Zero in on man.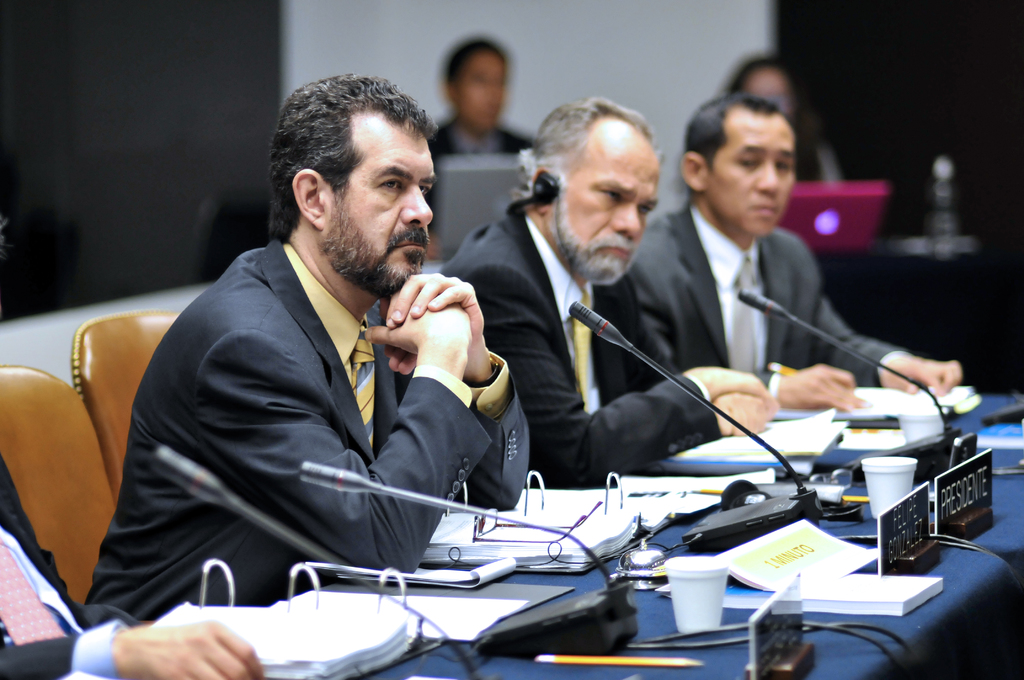
Zeroed in: bbox=(622, 90, 957, 406).
